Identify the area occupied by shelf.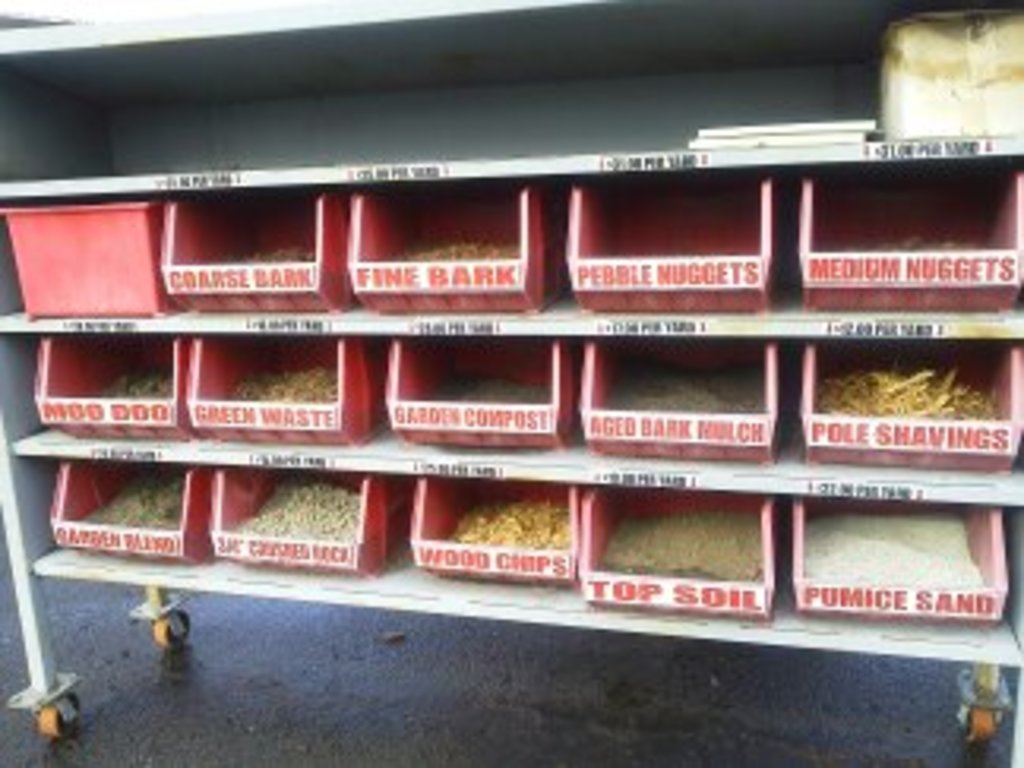
Area: BBox(0, 3, 1021, 752).
